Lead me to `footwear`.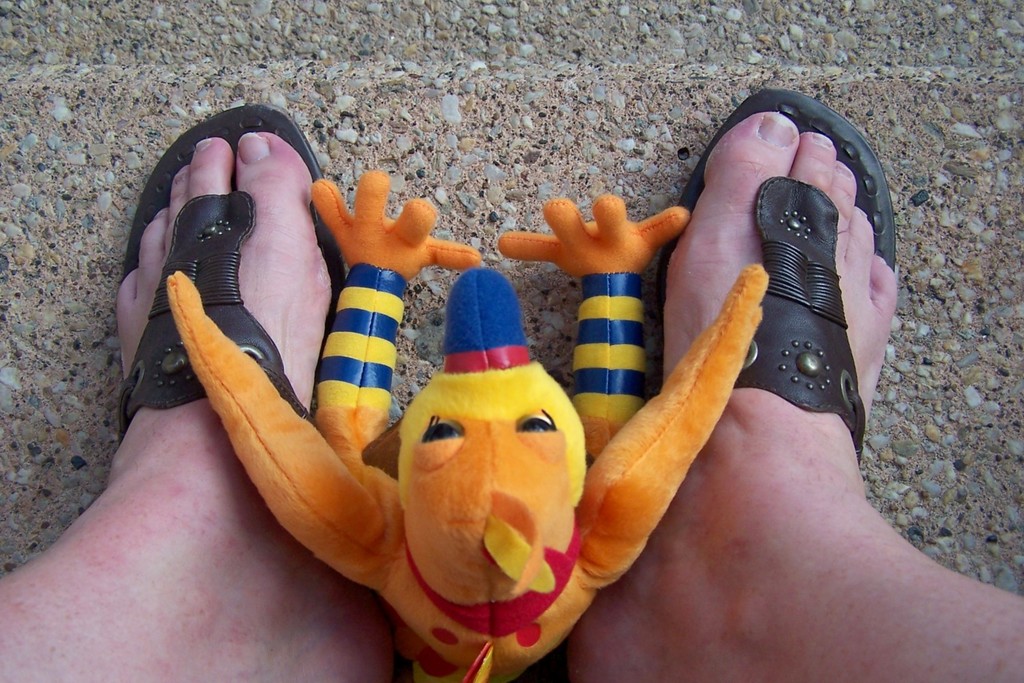
Lead to 655, 91, 884, 477.
